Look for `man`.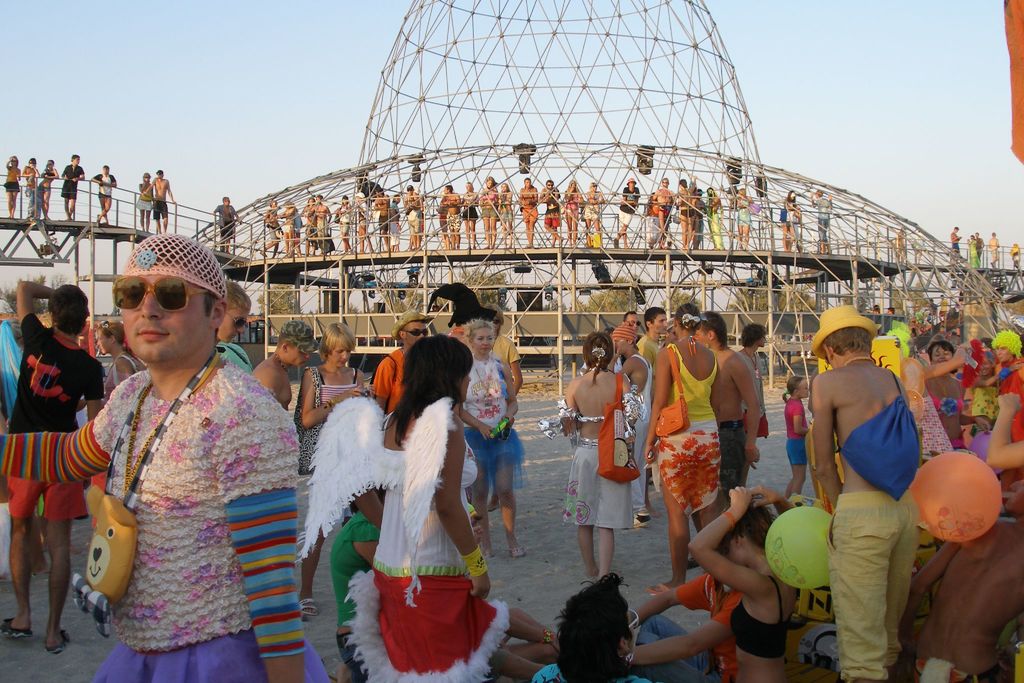
Found: (694,310,763,561).
